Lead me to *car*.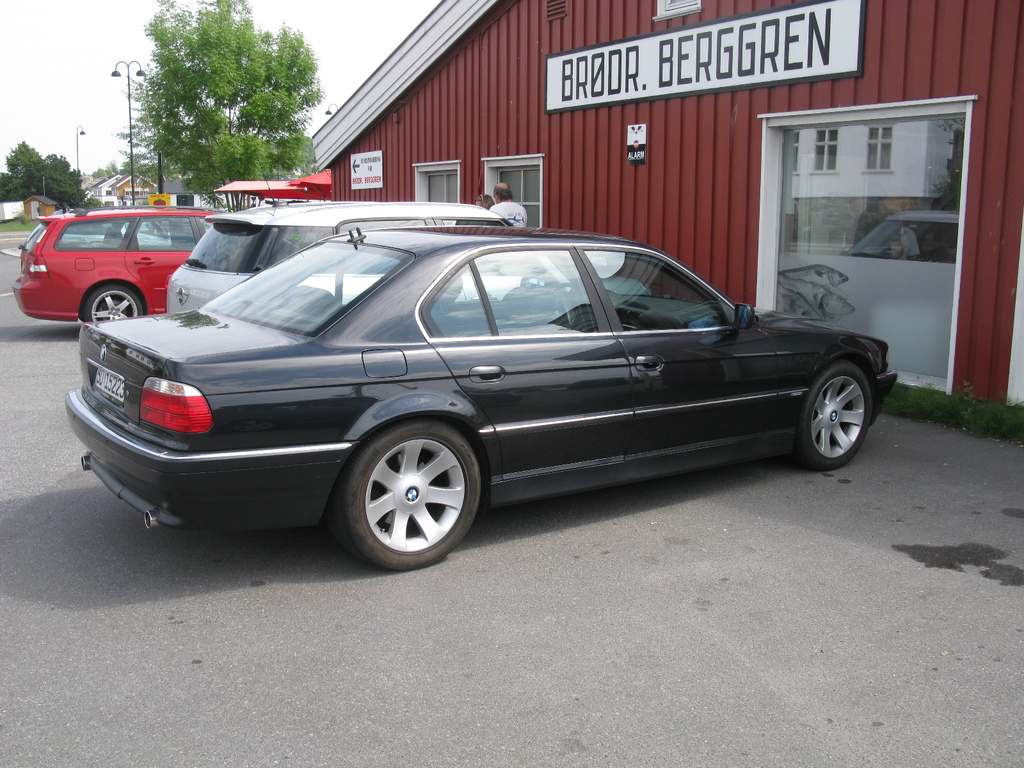
Lead to box(11, 207, 230, 319).
